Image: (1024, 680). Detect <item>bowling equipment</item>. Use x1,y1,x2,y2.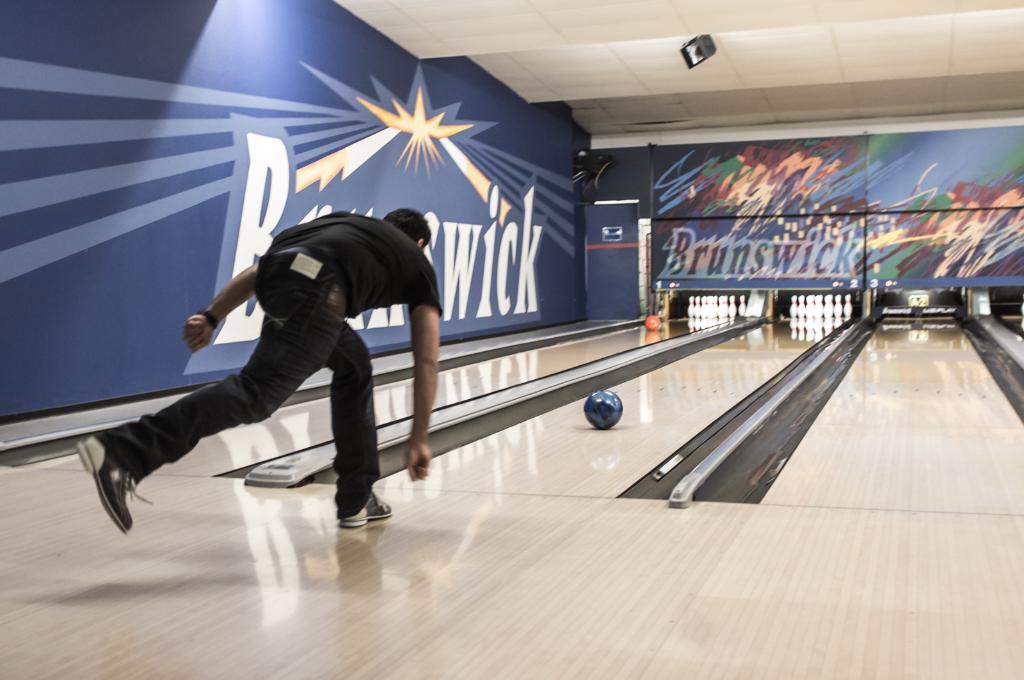
644,316,662,335.
